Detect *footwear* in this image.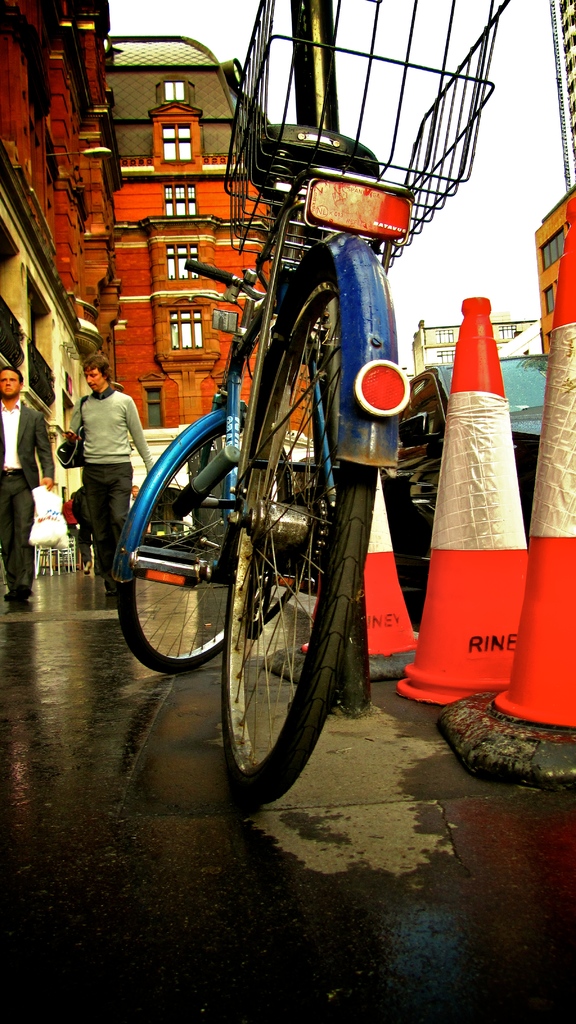
Detection: 12,593,35,612.
